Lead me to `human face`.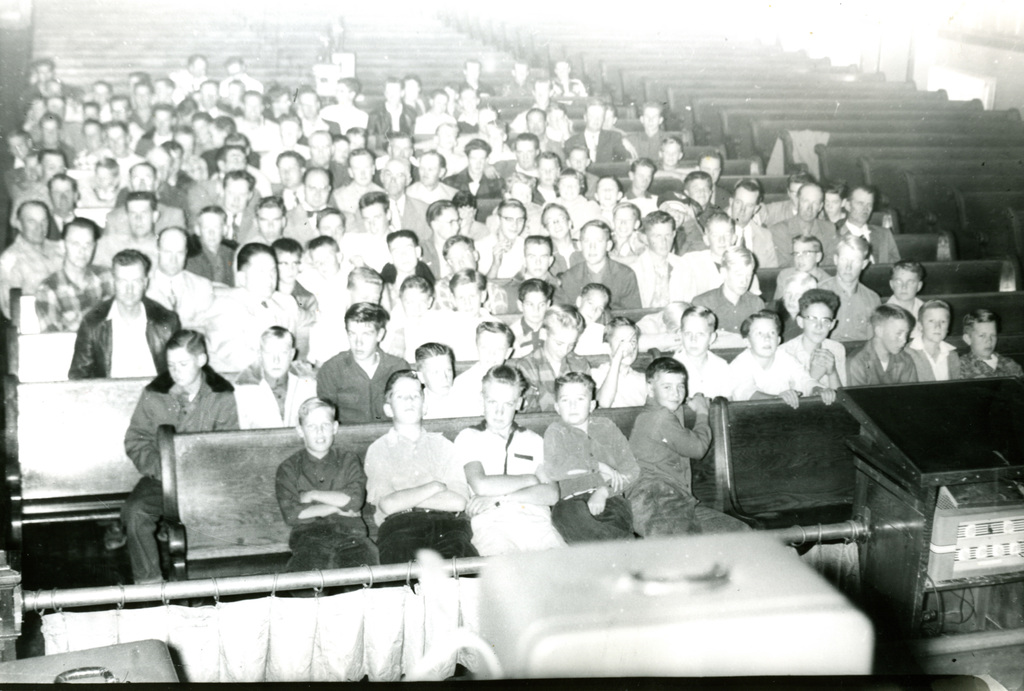
Lead to 357:204:391:233.
